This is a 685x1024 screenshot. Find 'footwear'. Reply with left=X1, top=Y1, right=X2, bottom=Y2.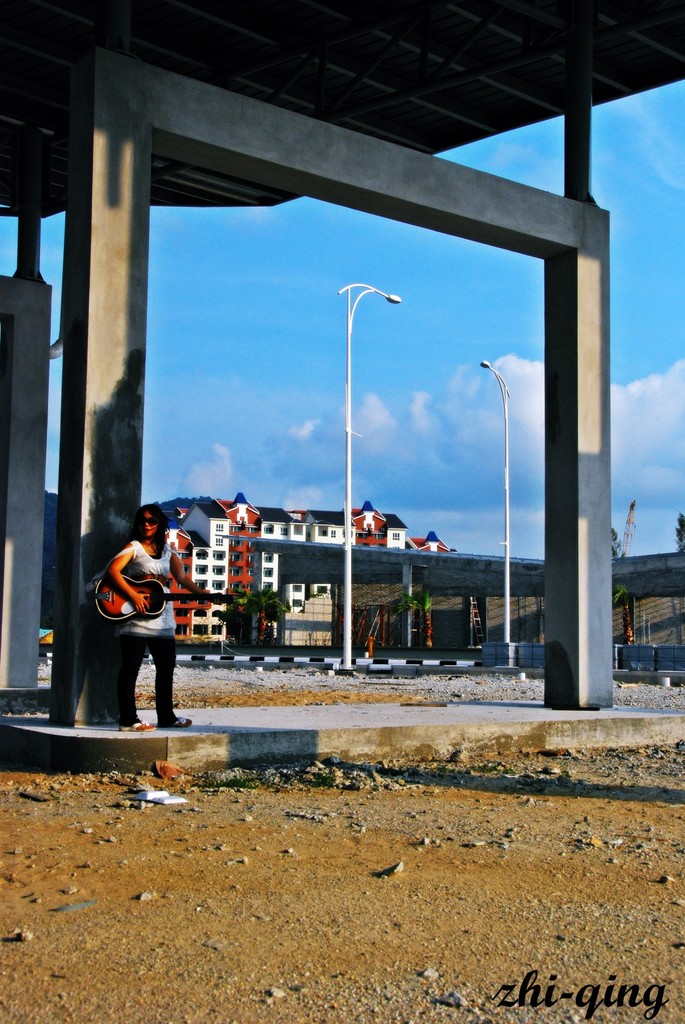
left=128, top=718, right=154, bottom=729.
